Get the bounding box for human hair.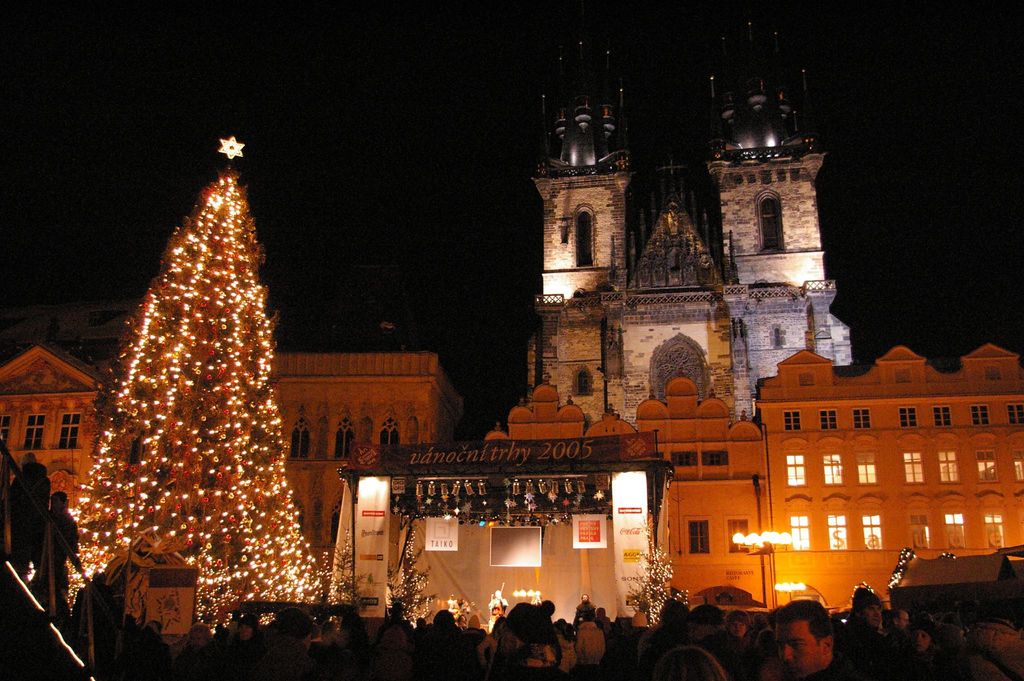
region(772, 598, 828, 634).
